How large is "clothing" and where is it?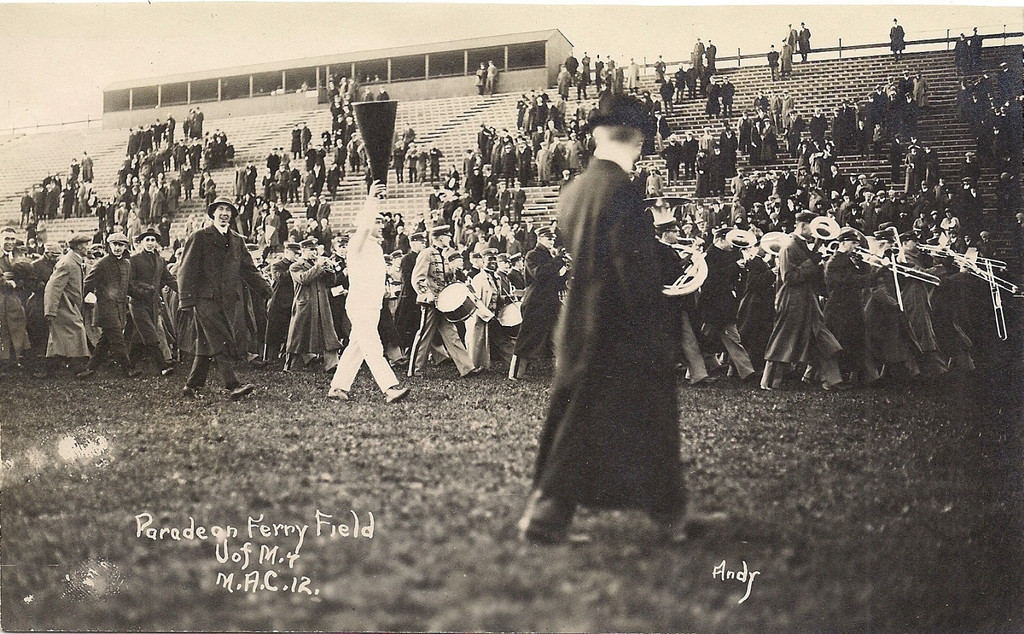
Bounding box: [330, 268, 349, 342].
